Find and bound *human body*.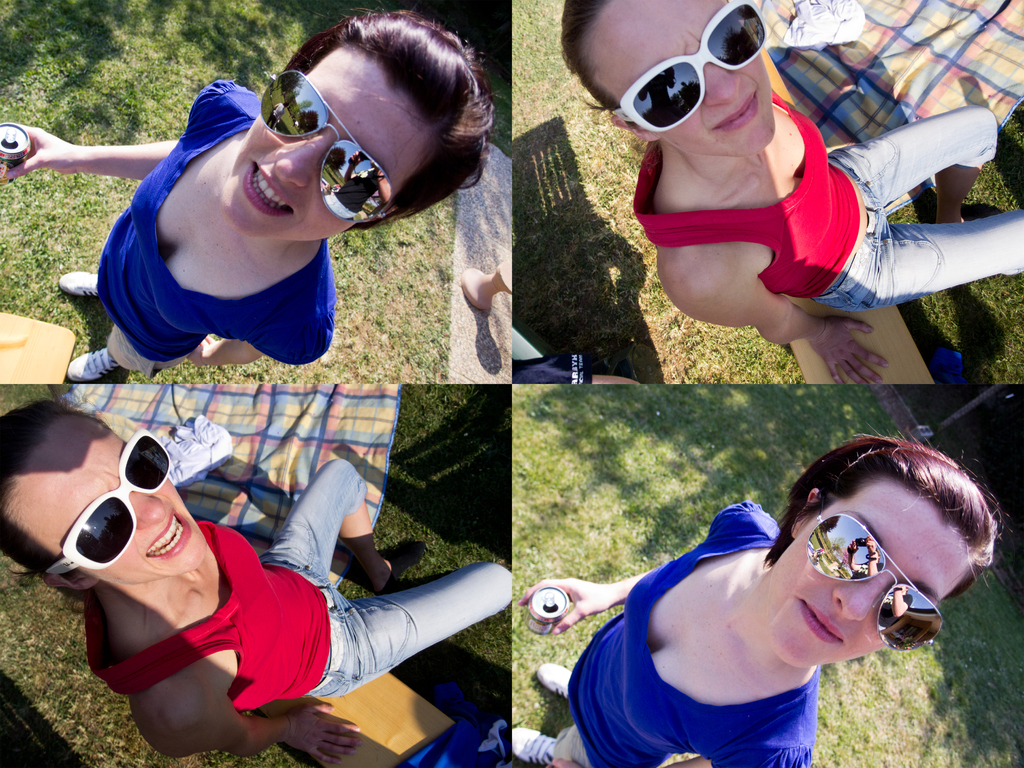
Bound: bbox=[512, 430, 999, 765].
